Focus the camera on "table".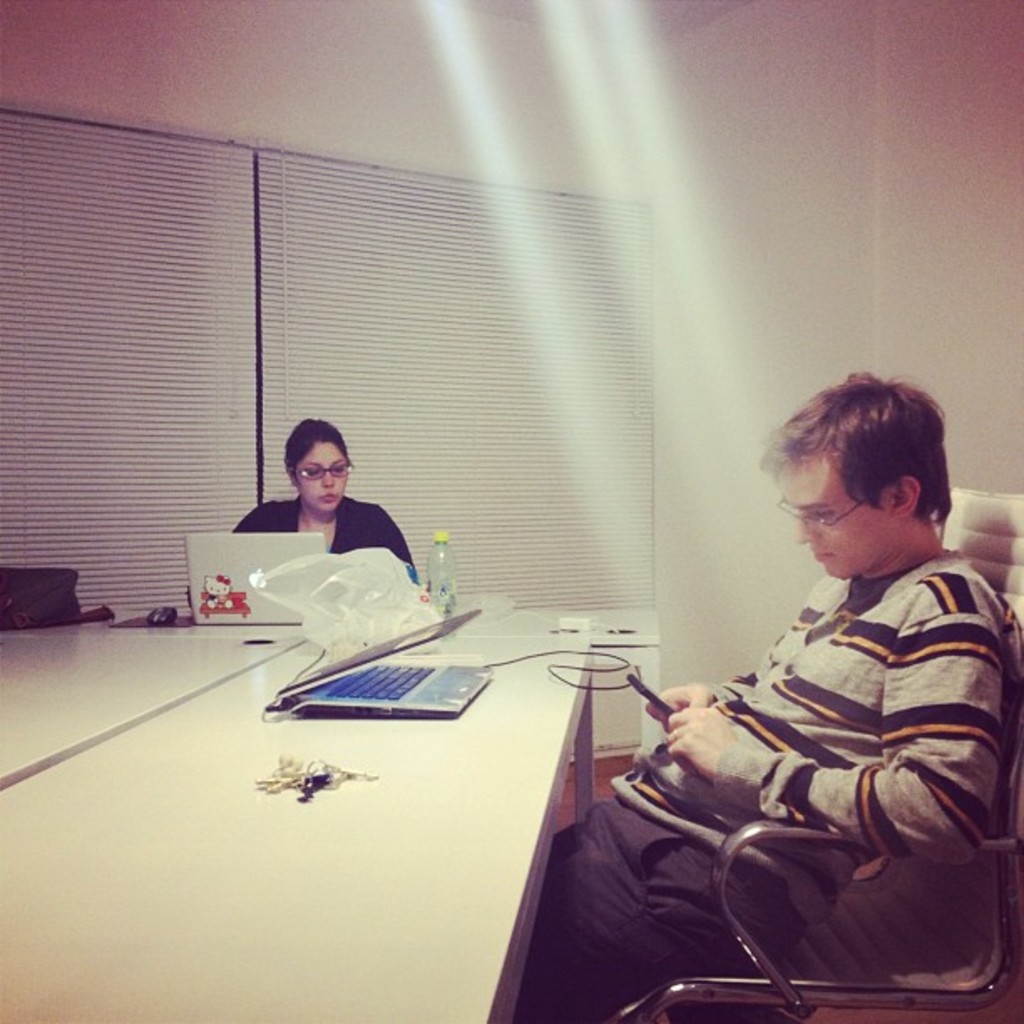
Focus region: [left=0, top=617, right=597, bottom=1022].
